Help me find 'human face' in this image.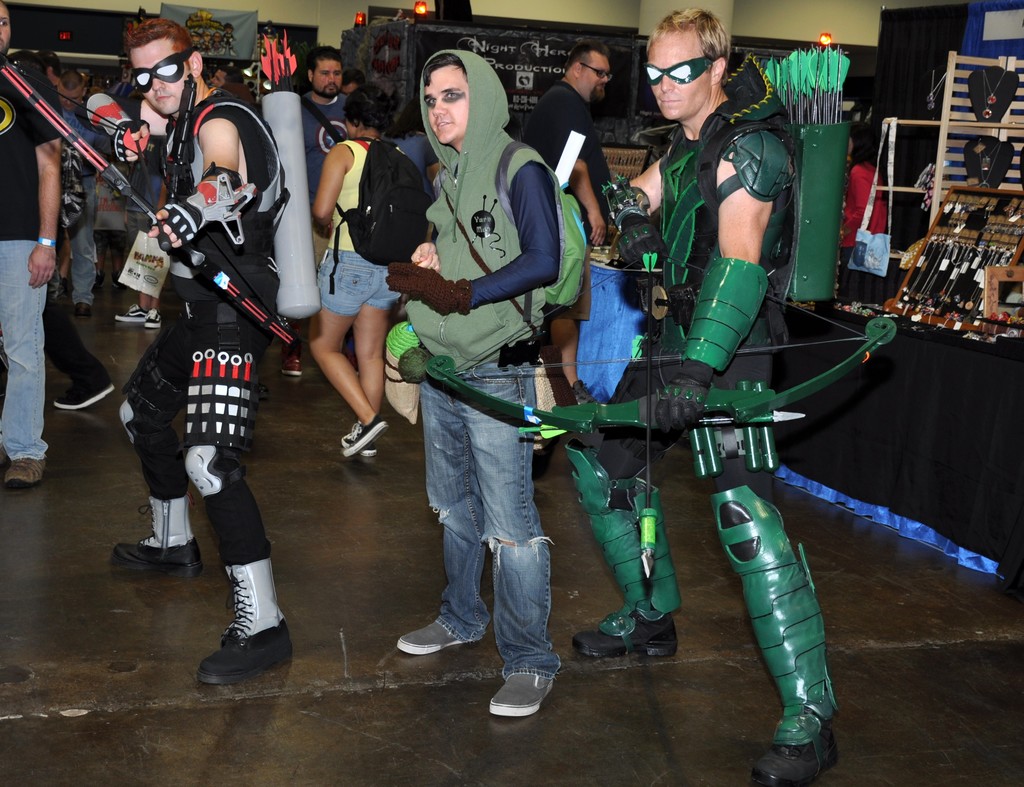
Found it: 650/31/709/122.
